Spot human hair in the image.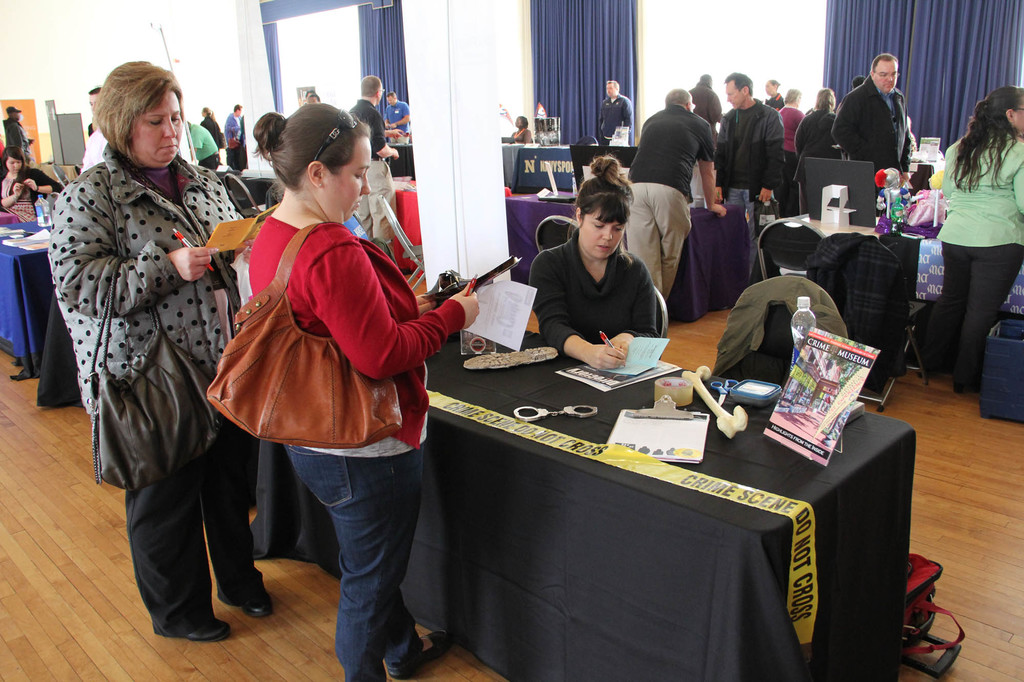
human hair found at select_region(876, 51, 899, 77).
